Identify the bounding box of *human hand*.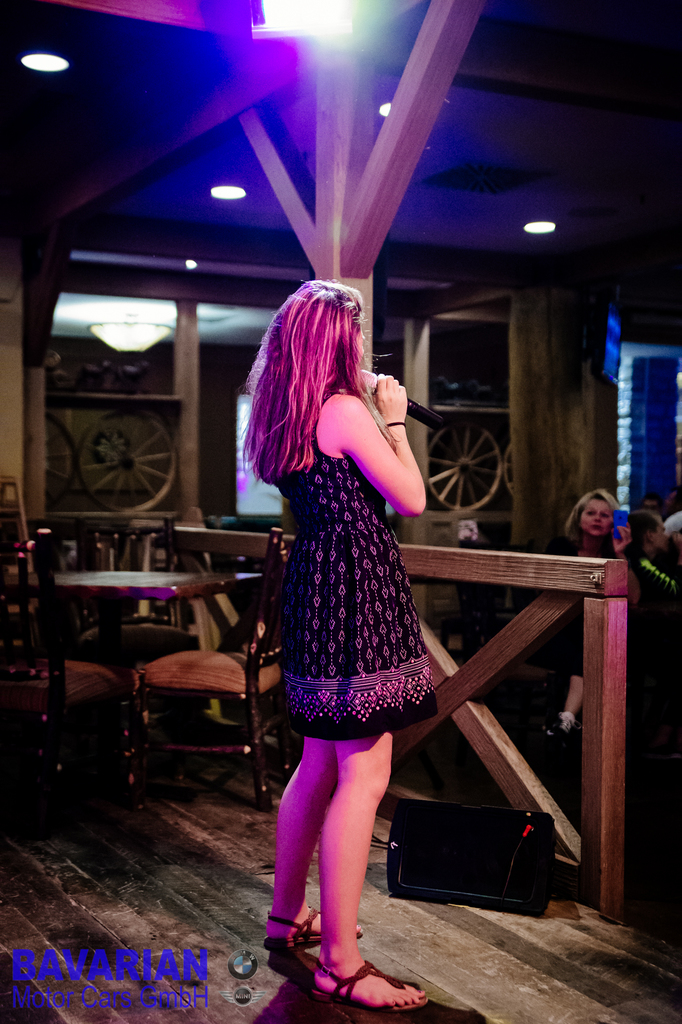
x1=369, y1=370, x2=416, y2=419.
